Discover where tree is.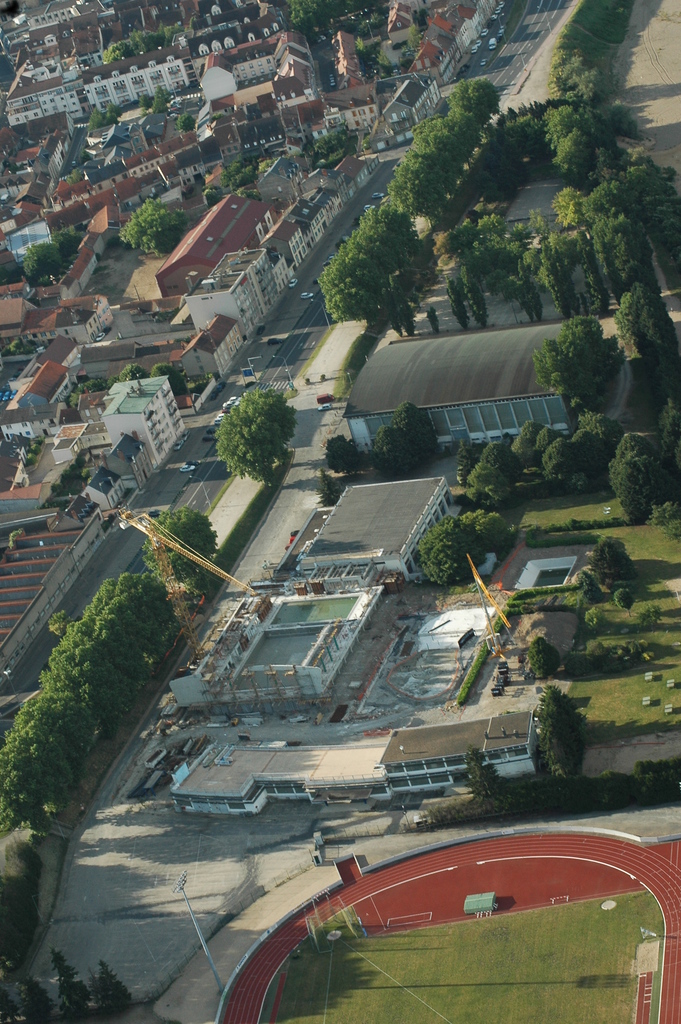
Discovered at 439:76:509:117.
